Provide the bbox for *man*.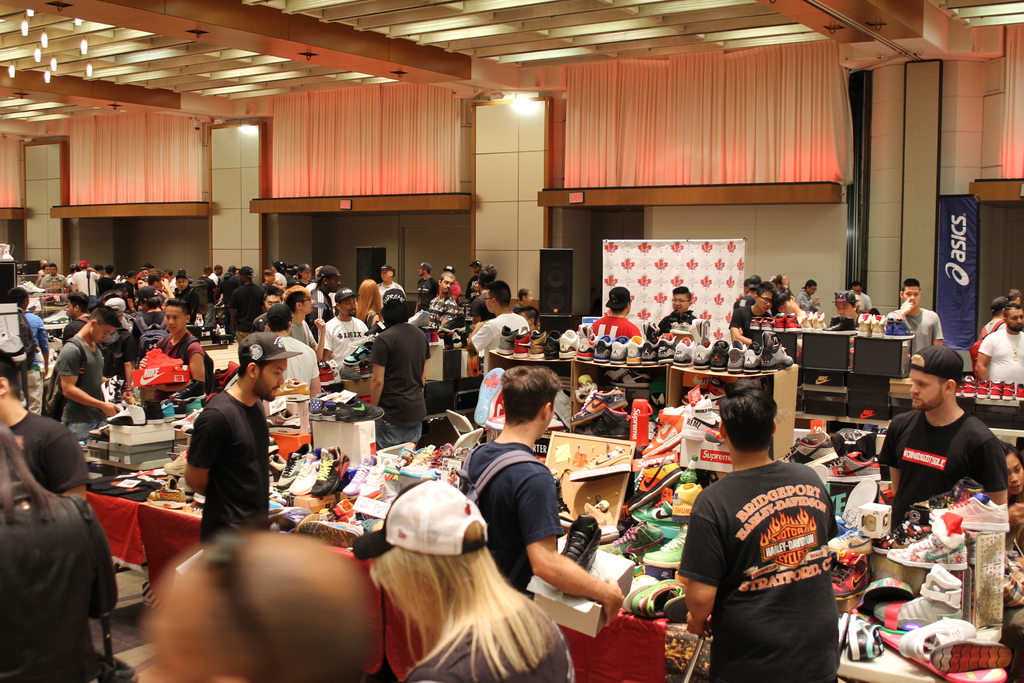
crop(186, 329, 303, 550).
